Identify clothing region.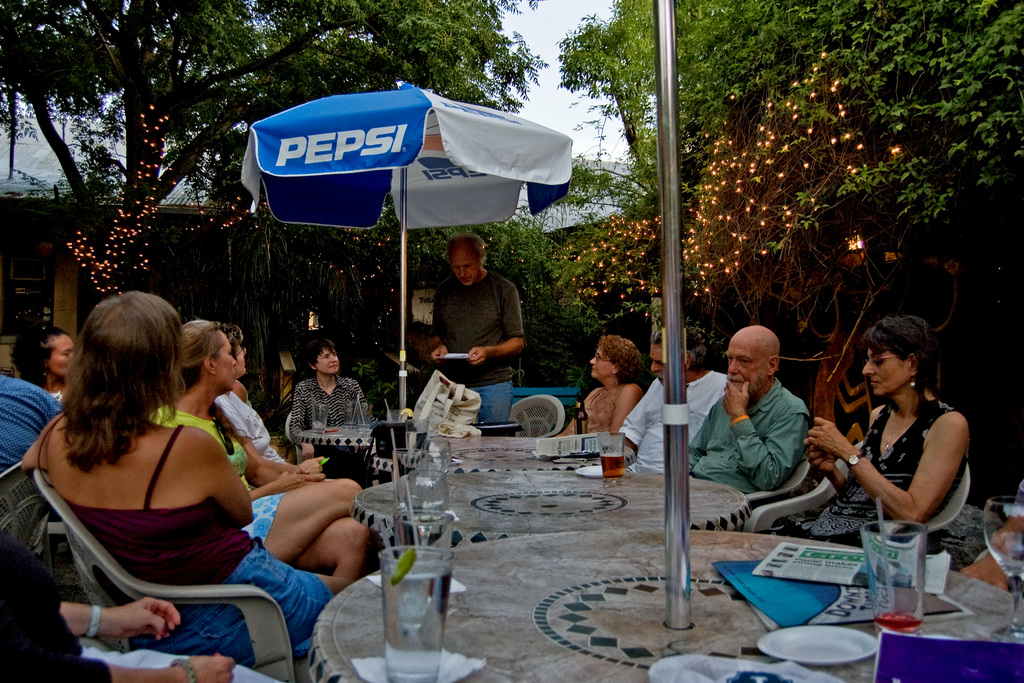
Region: x1=28, y1=372, x2=327, y2=647.
